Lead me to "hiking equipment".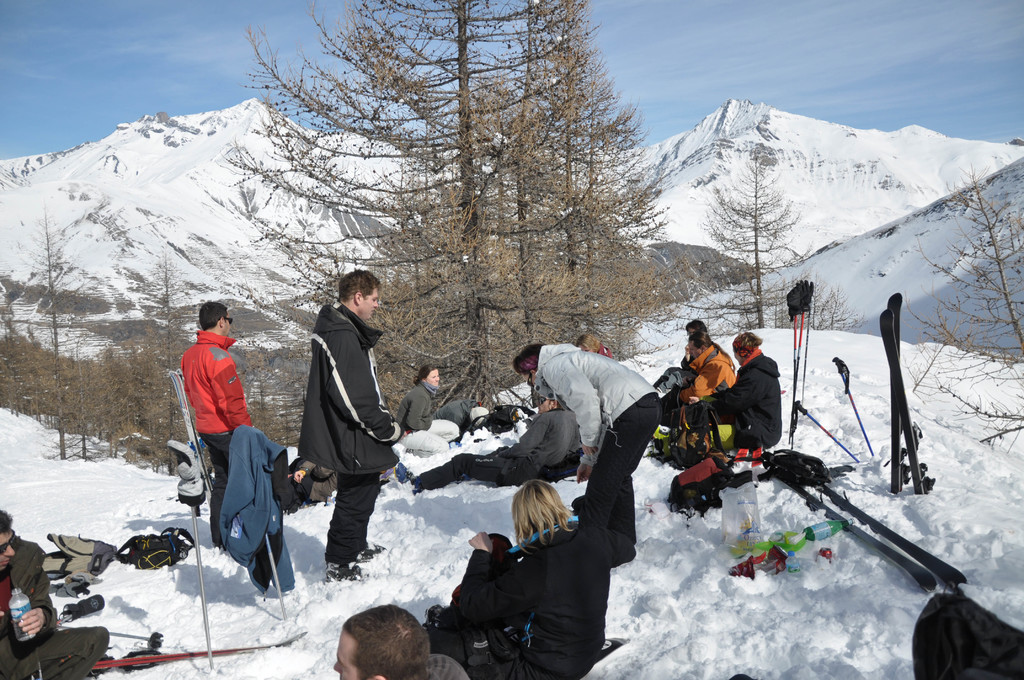
Lead to locate(116, 528, 192, 570).
